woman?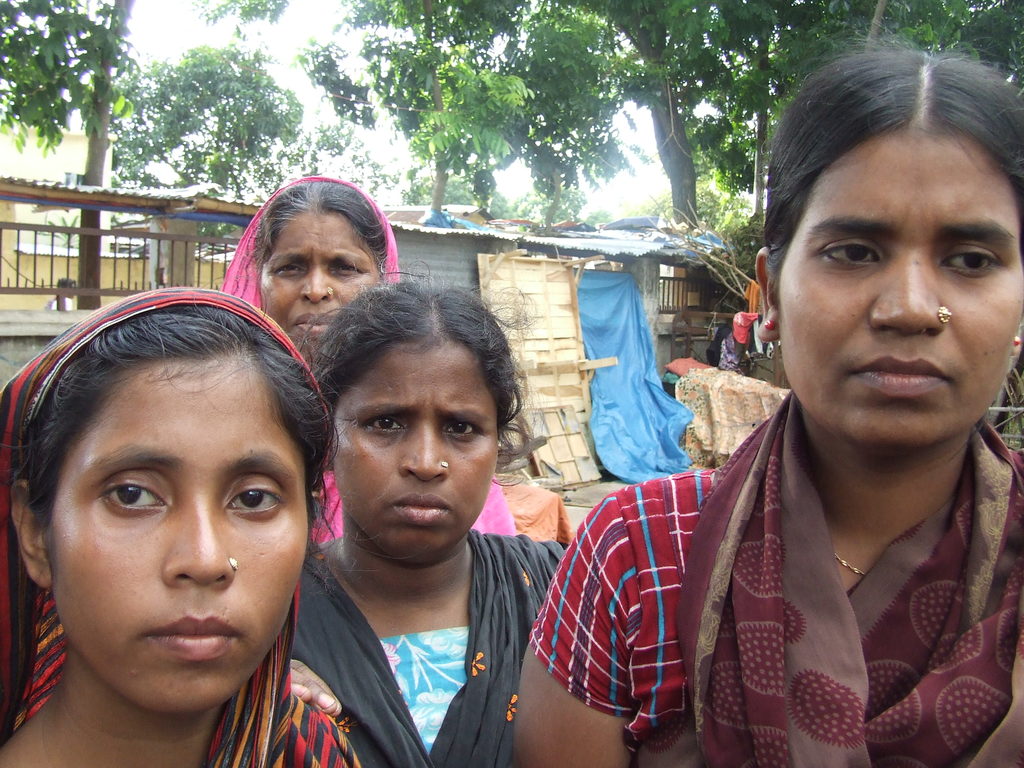
[left=223, top=177, right=514, bottom=545]
